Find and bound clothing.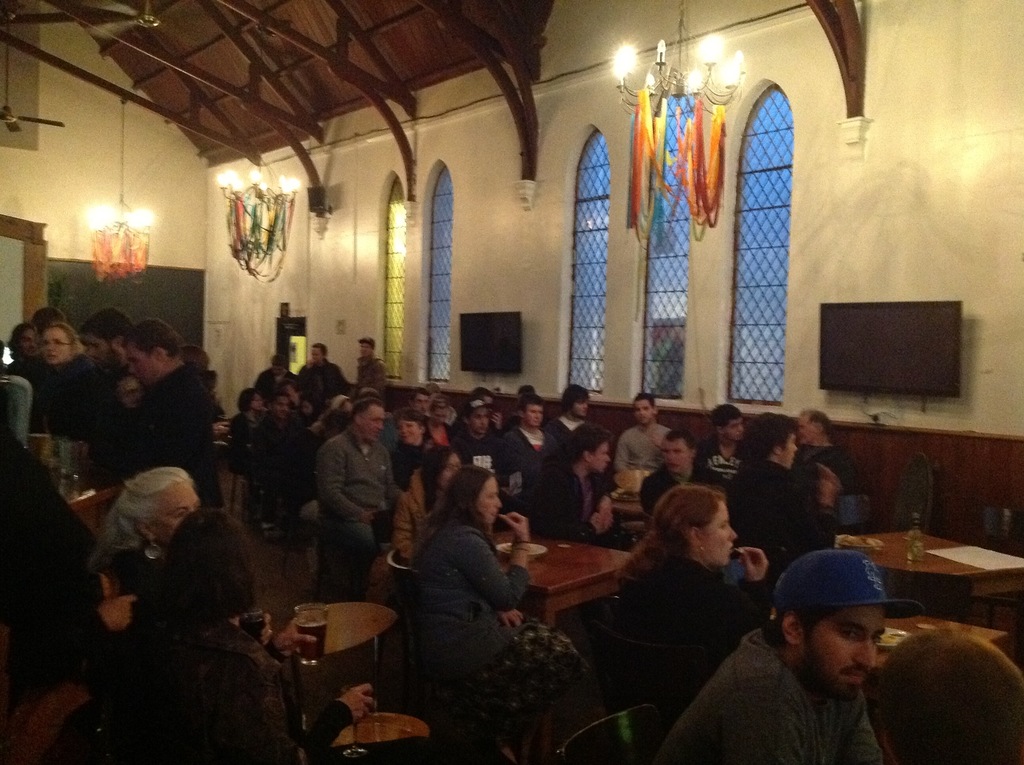
Bound: (389,516,533,720).
